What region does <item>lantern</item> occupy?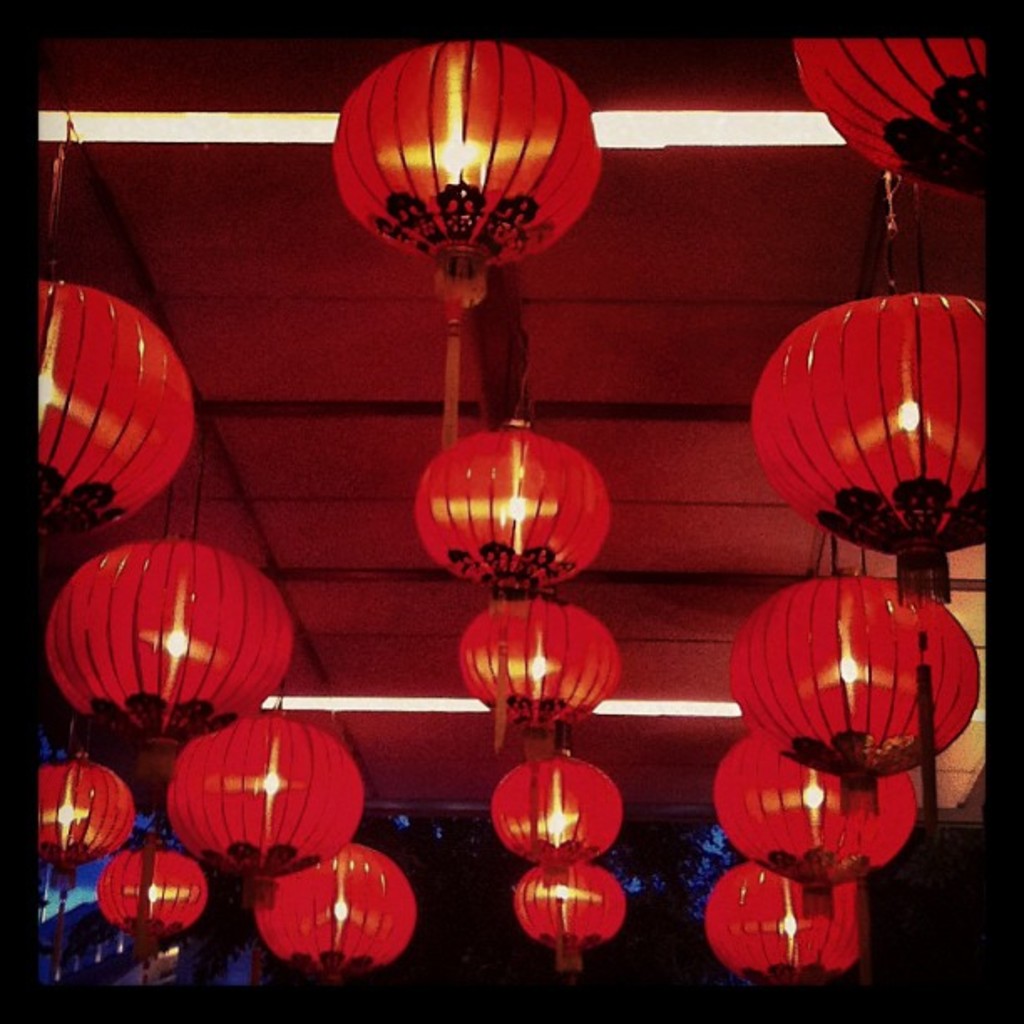
(94, 832, 206, 980).
